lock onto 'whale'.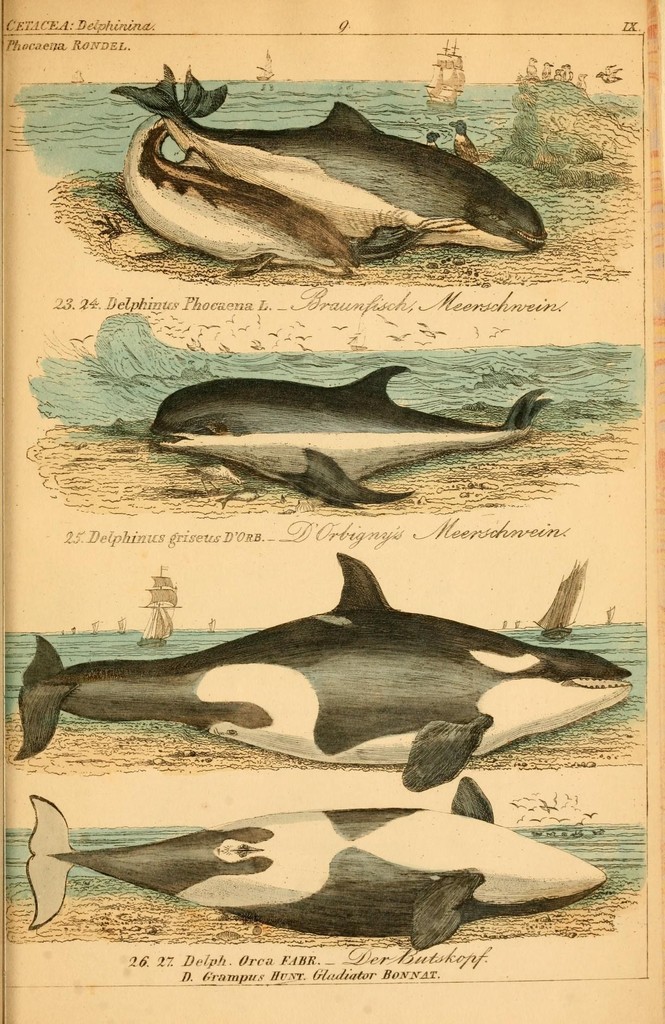
Locked: pyautogui.locateOnScreen(148, 354, 559, 513).
